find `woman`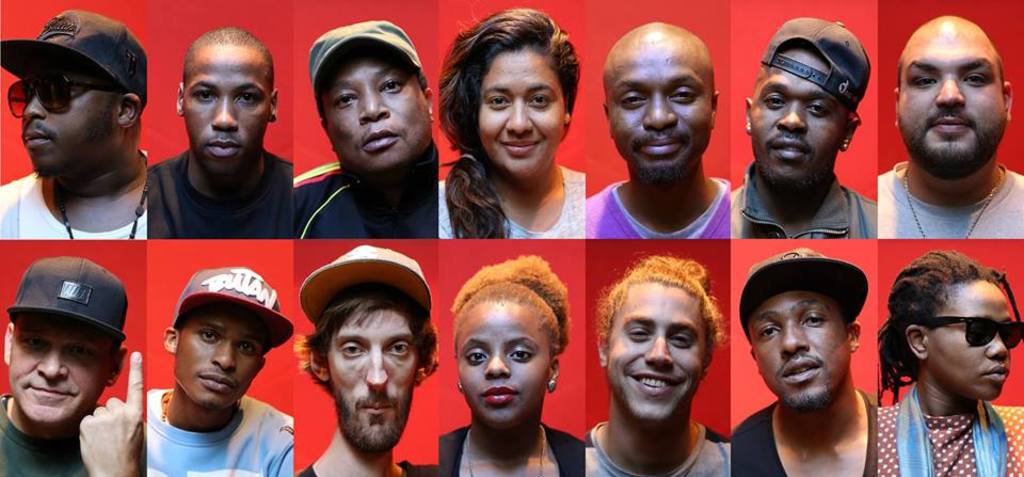
<bbox>875, 244, 1023, 476</bbox>
